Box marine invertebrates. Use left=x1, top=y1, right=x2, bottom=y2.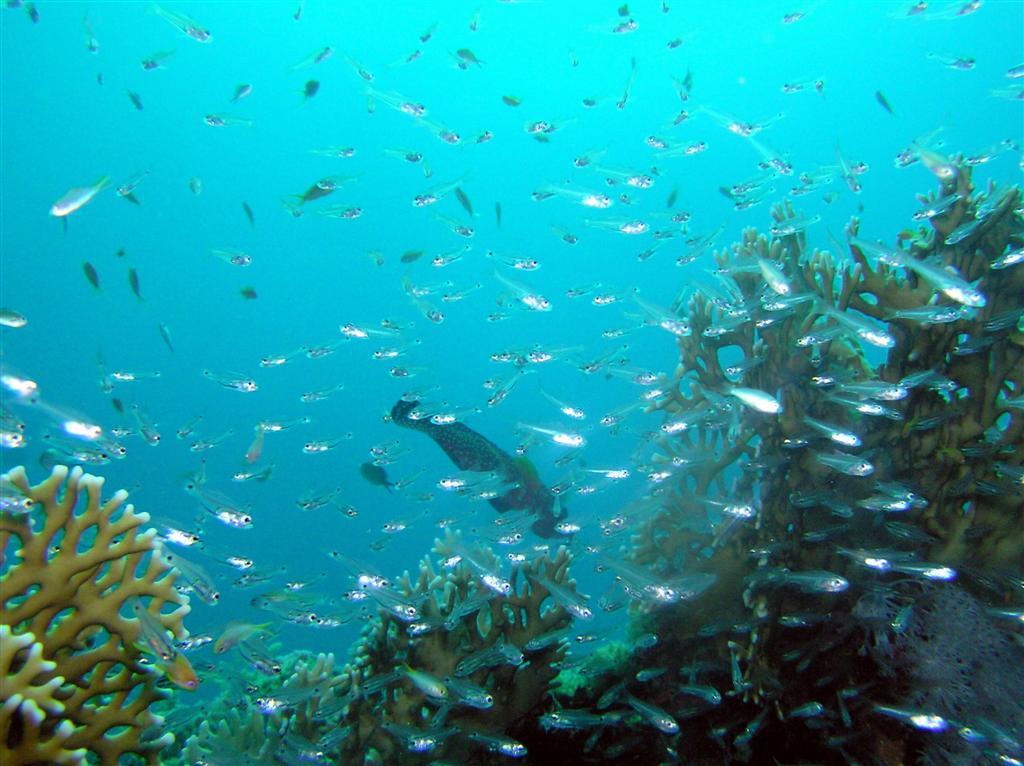
left=631, top=633, right=659, bottom=647.
